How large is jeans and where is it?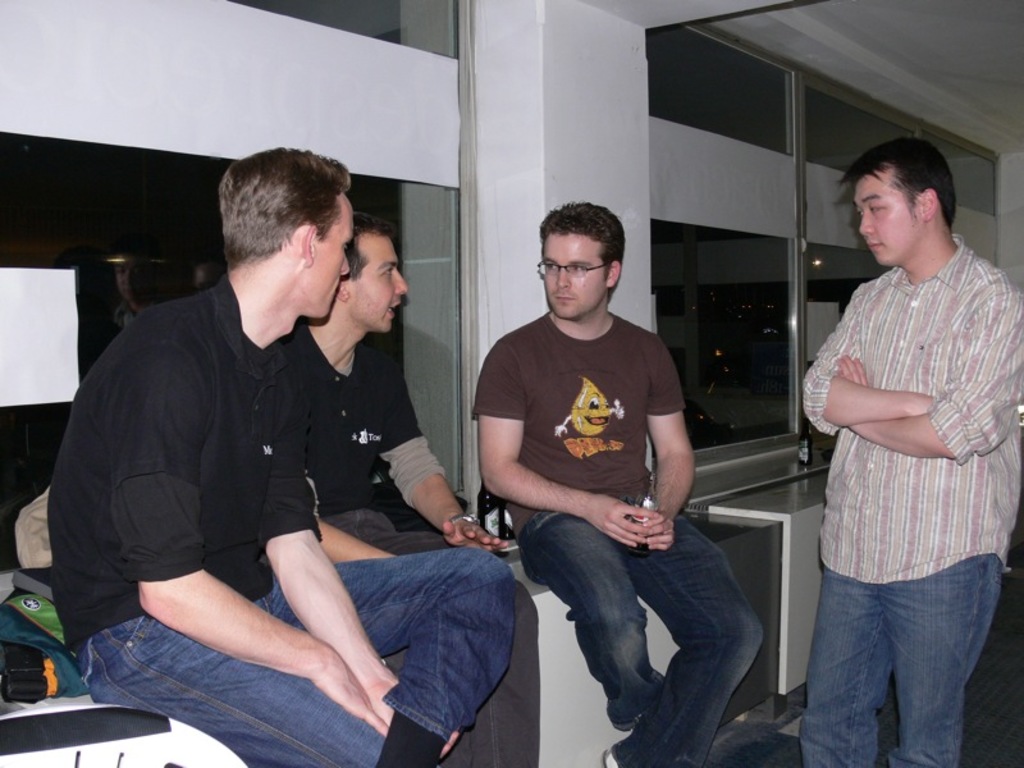
Bounding box: bbox=(513, 508, 782, 749).
